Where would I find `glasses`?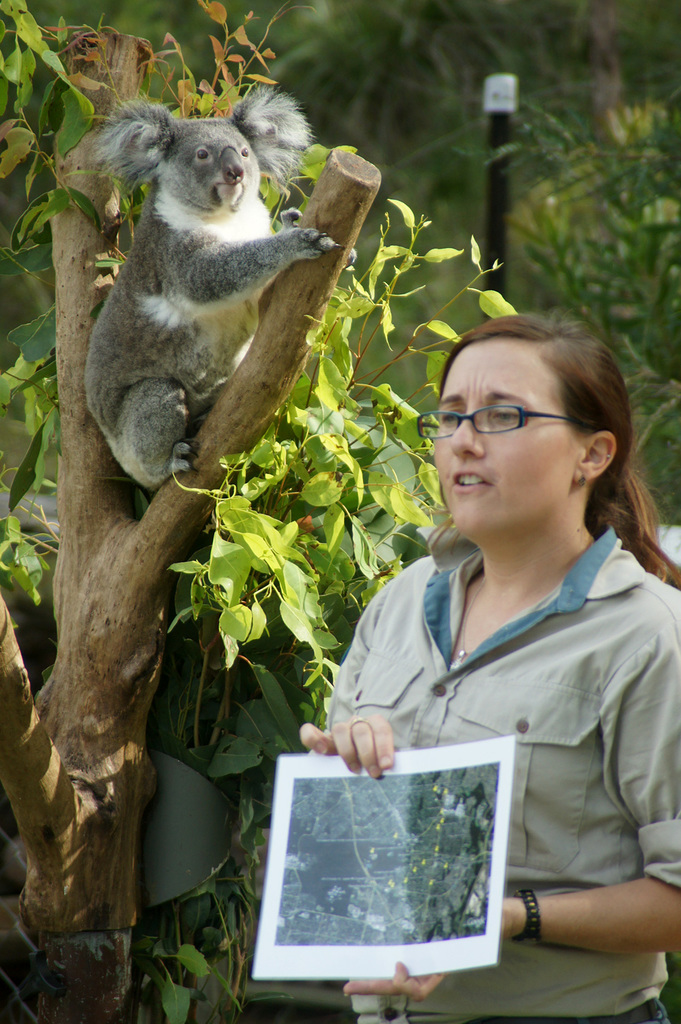
At <region>415, 409, 574, 435</region>.
